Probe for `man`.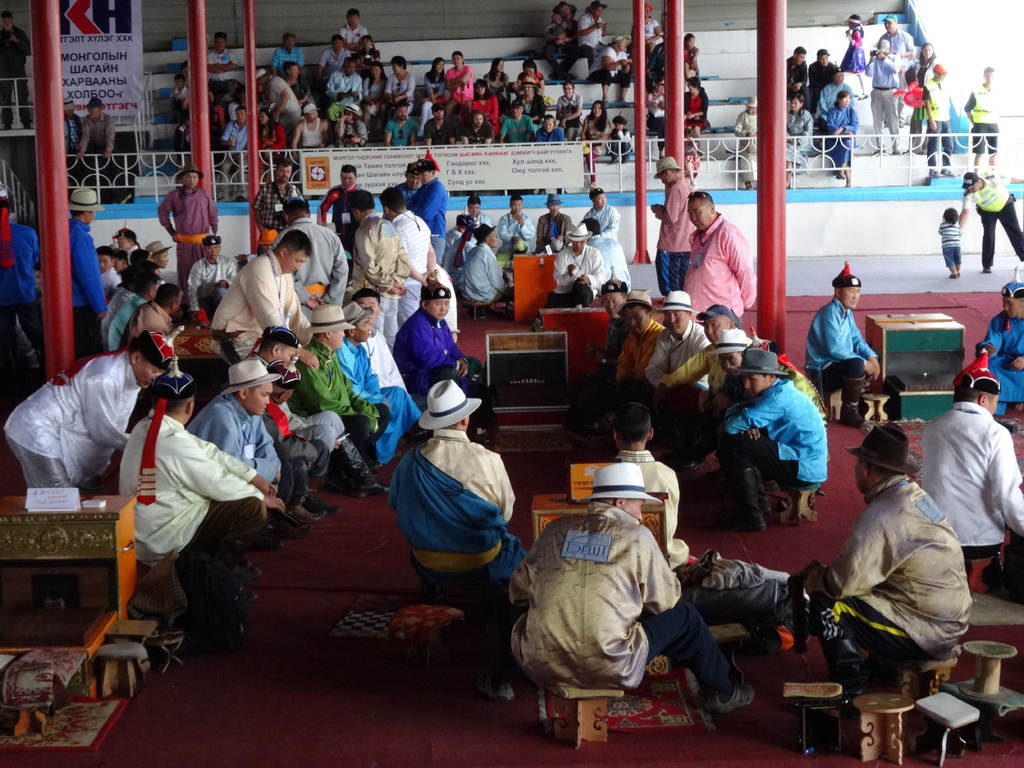
Probe result: crop(504, 458, 759, 712).
